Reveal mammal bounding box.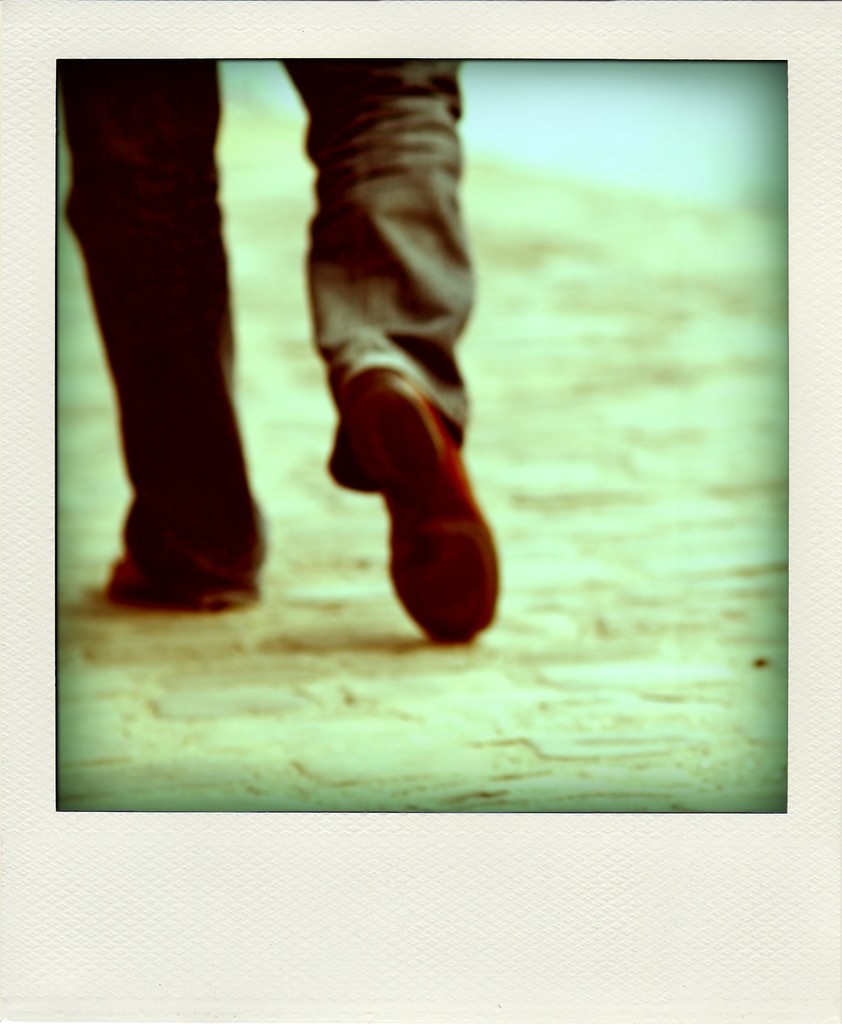
Revealed: left=47, top=56, right=498, bottom=643.
